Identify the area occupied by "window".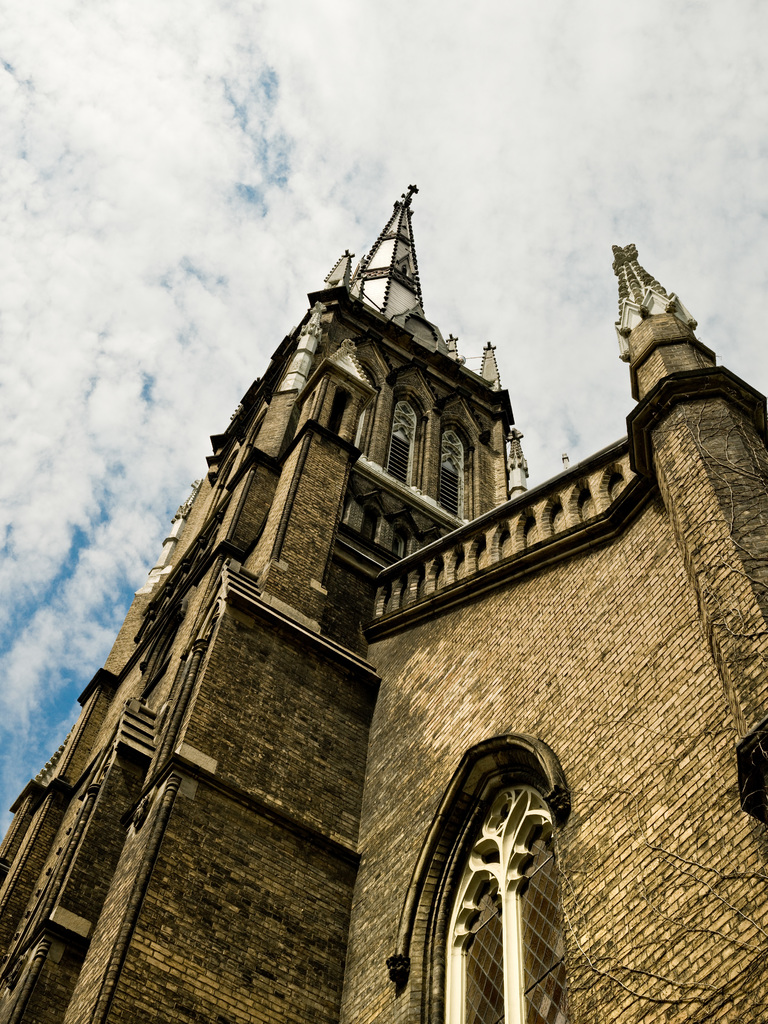
Area: (376,390,407,484).
